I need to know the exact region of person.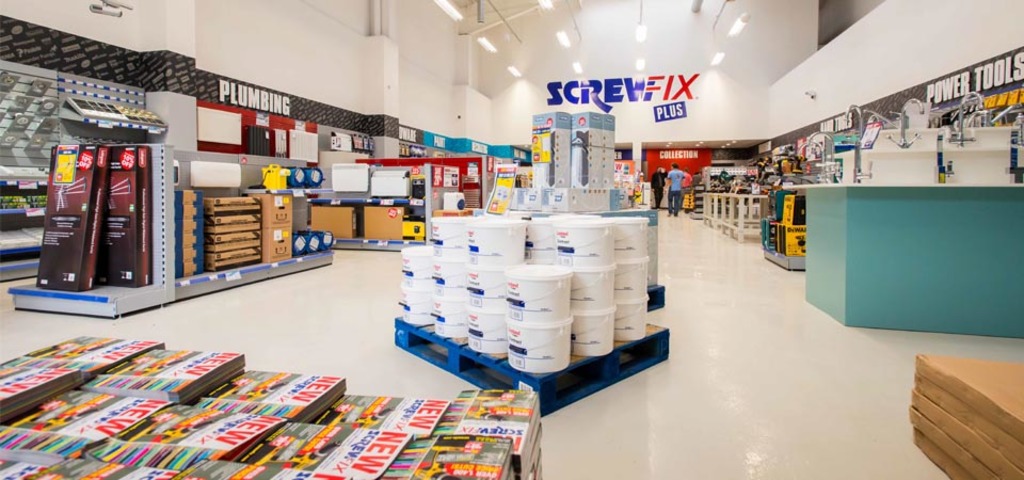
Region: l=666, t=159, r=687, b=217.
